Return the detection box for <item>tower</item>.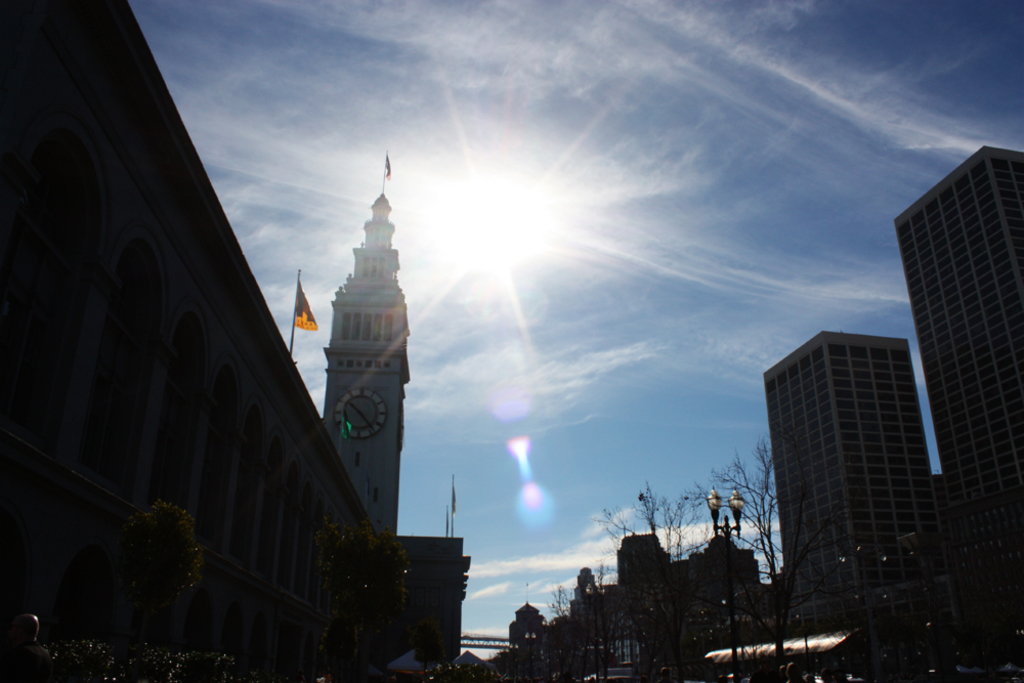
bbox(275, 140, 442, 566).
